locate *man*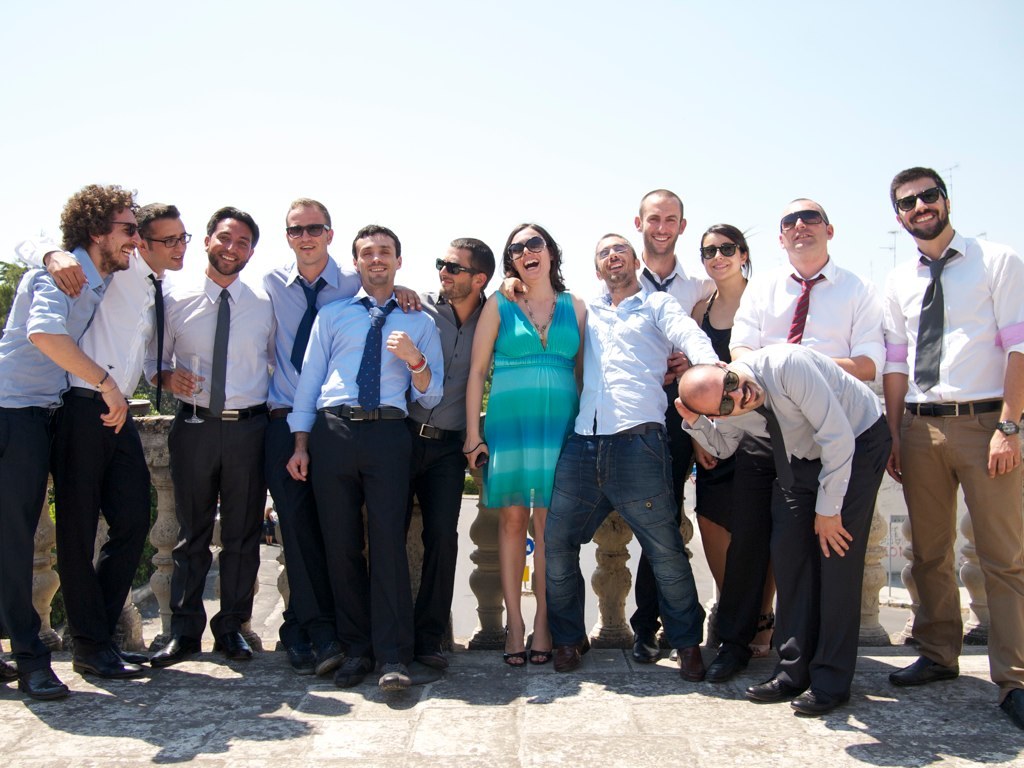
box=[495, 230, 726, 689]
